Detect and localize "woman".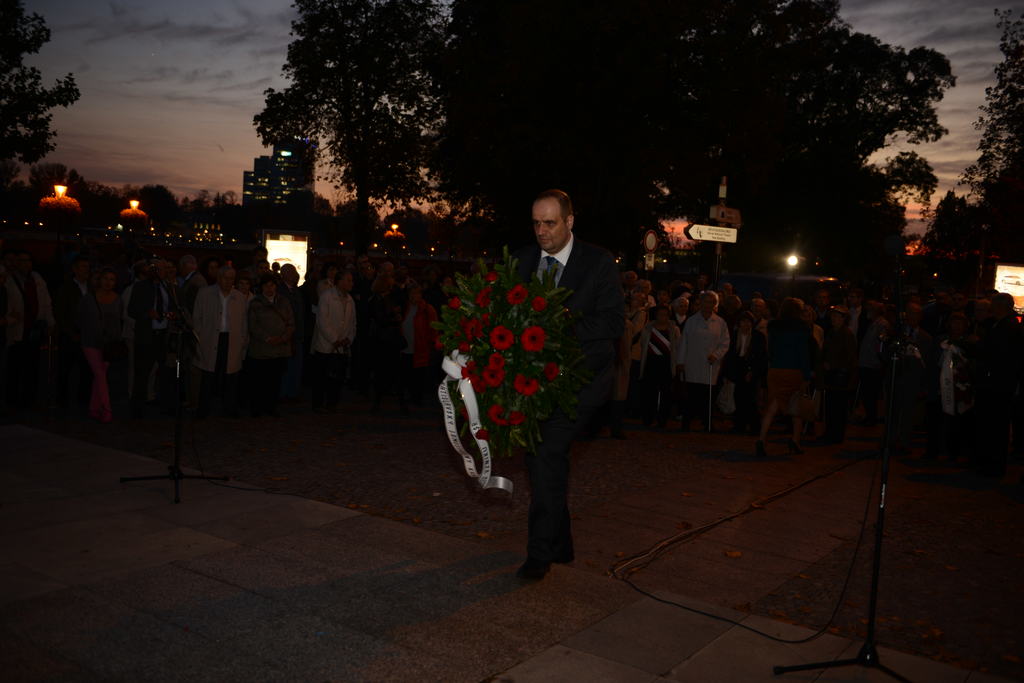
Localized at x1=76 y1=263 x2=125 y2=427.
